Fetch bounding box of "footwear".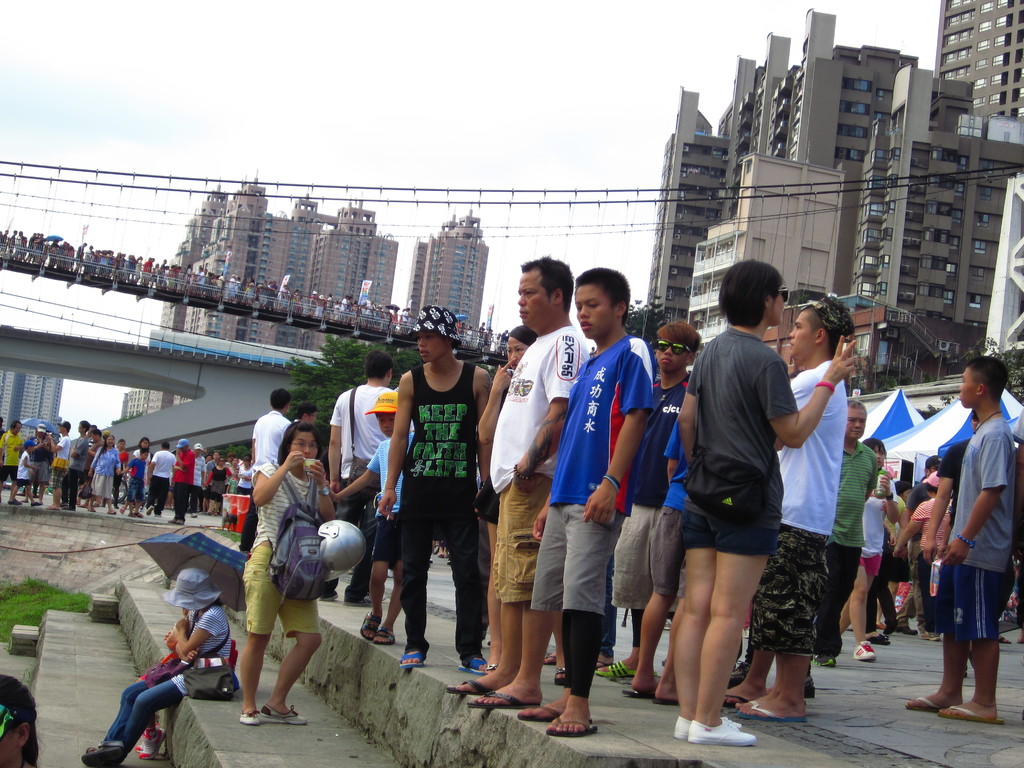
Bbox: <bbox>458, 657, 490, 675</bbox>.
